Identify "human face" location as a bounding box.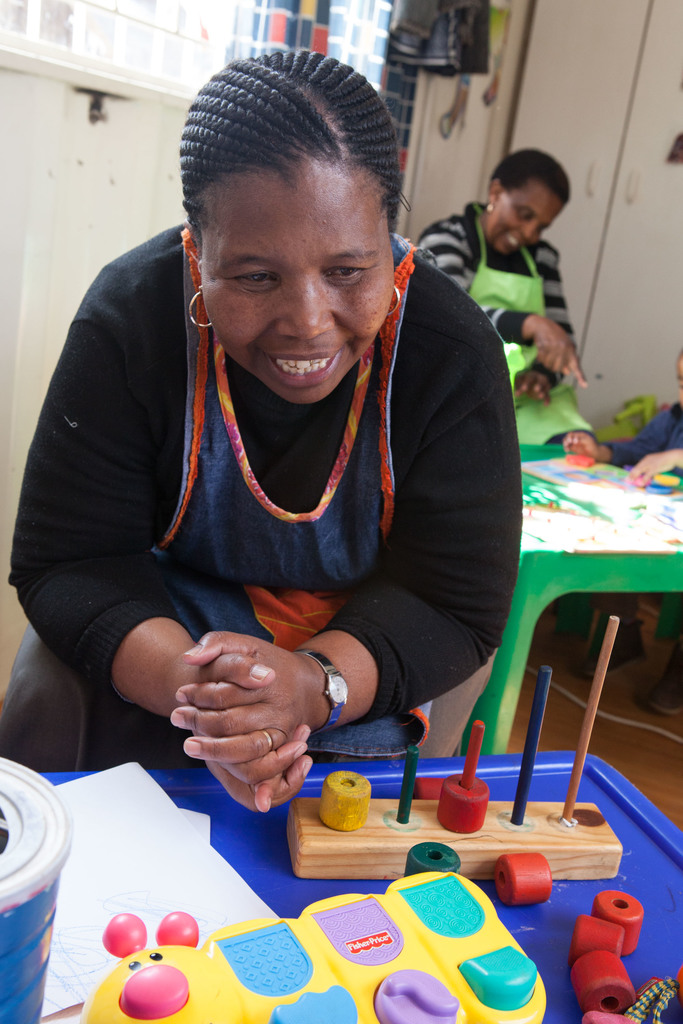
<box>498,198,553,245</box>.
